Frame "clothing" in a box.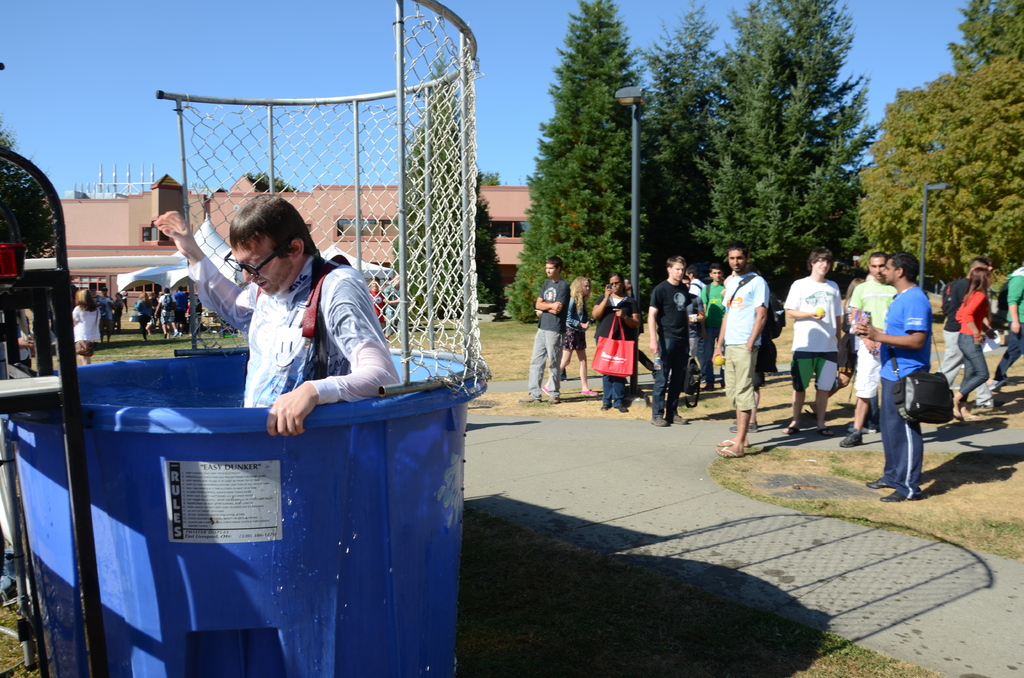
detection(526, 276, 571, 401).
